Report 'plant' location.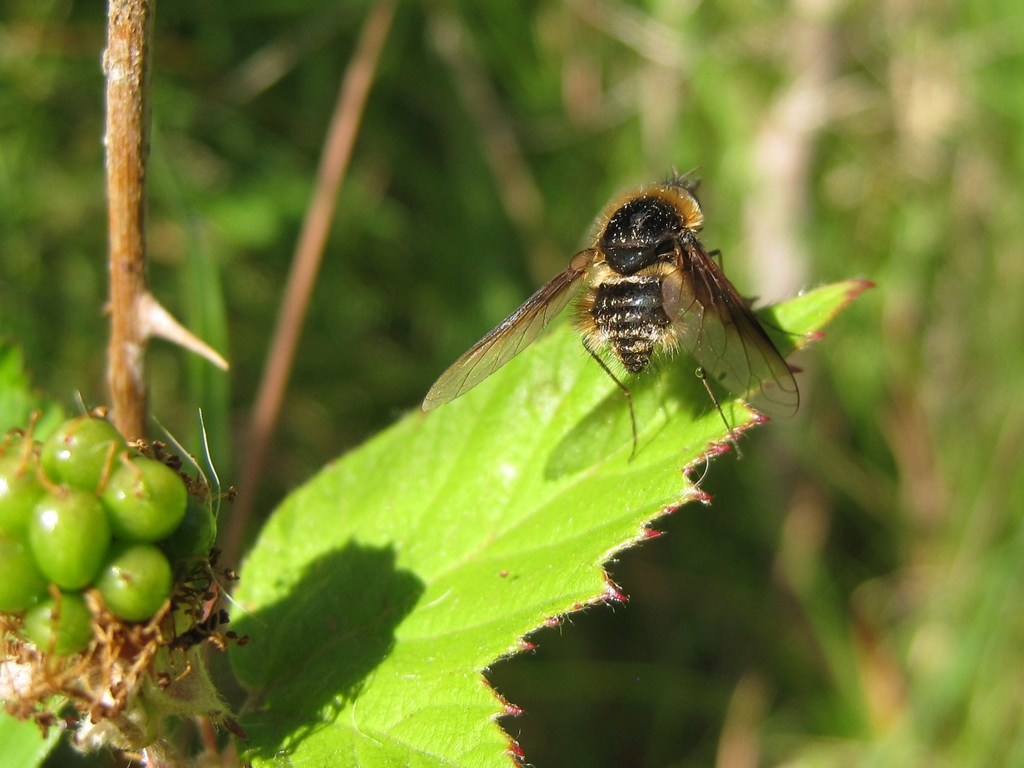
Report: [0, 0, 879, 767].
